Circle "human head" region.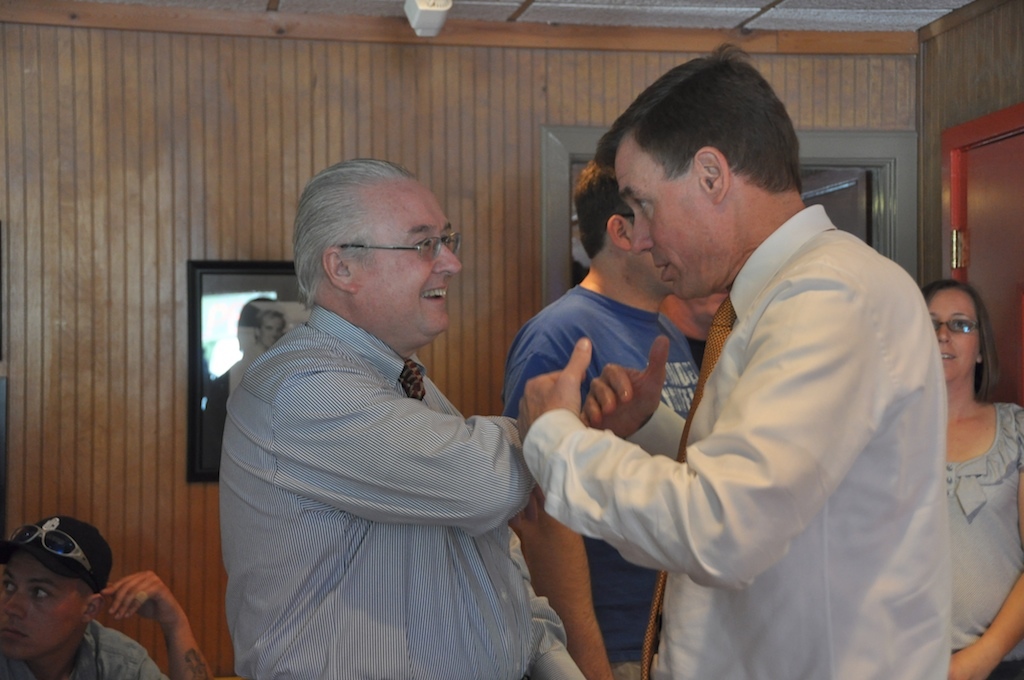
Region: 291,162,467,348.
